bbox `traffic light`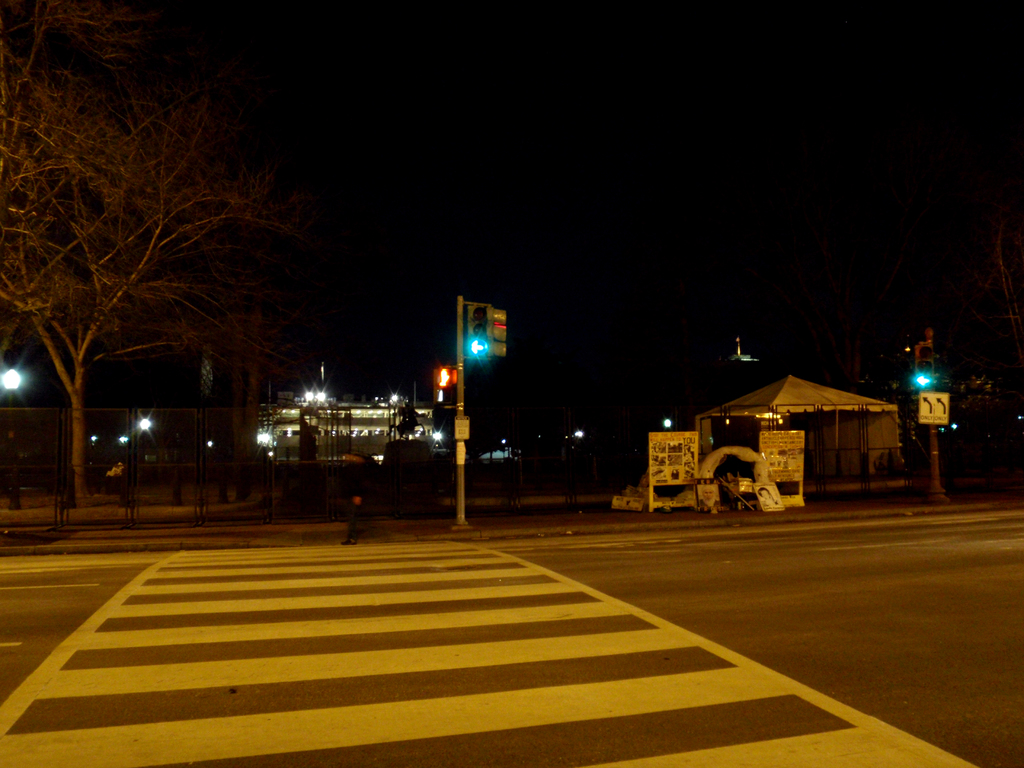
crop(435, 365, 456, 387)
